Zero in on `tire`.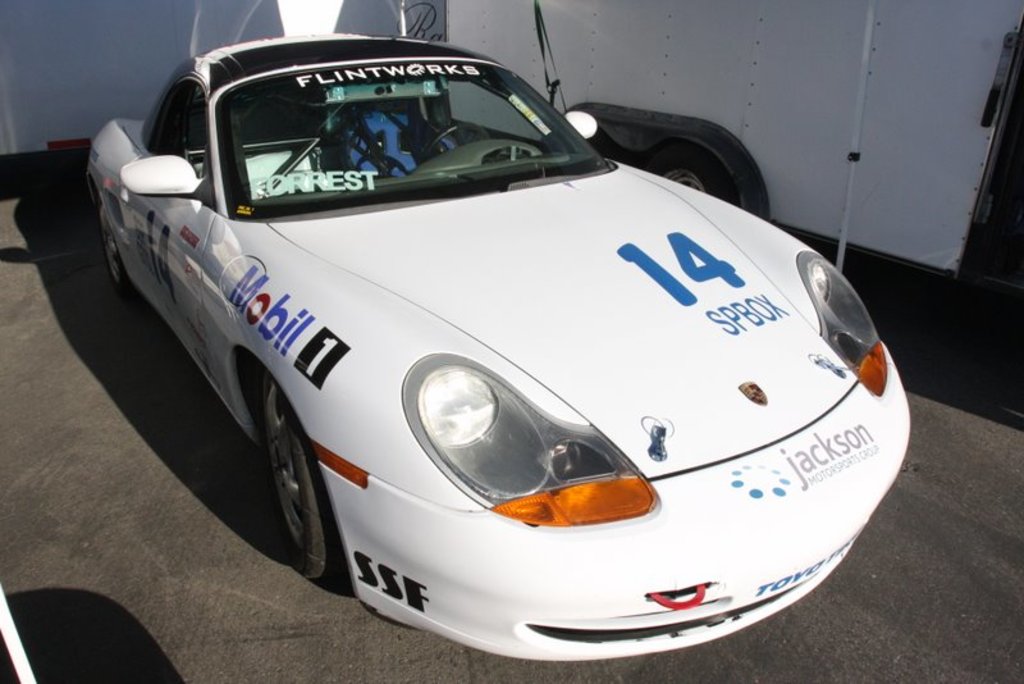
Zeroed in: region(96, 188, 143, 298).
